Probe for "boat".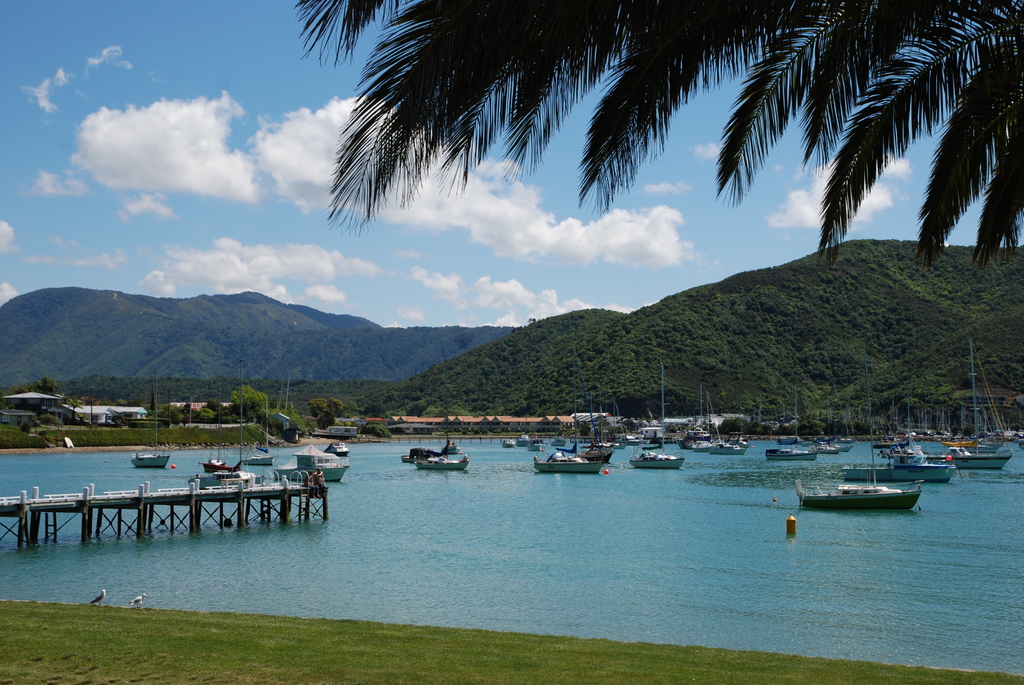
Probe result: 324,437,353,458.
